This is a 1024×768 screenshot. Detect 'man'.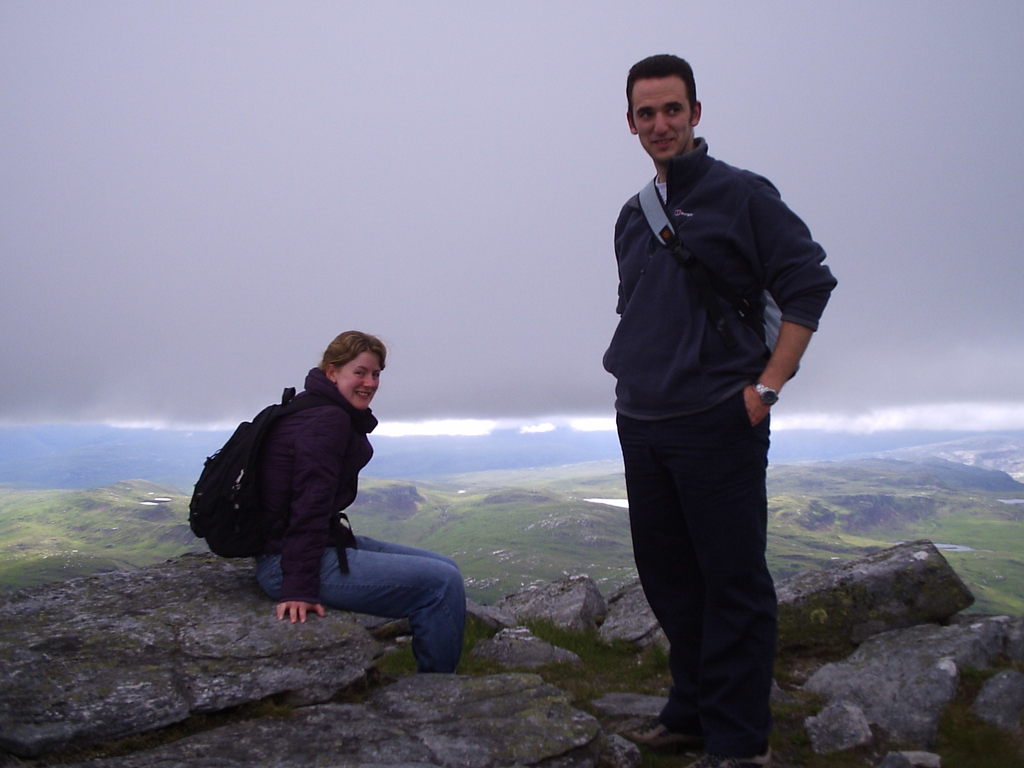
rect(599, 49, 838, 767).
